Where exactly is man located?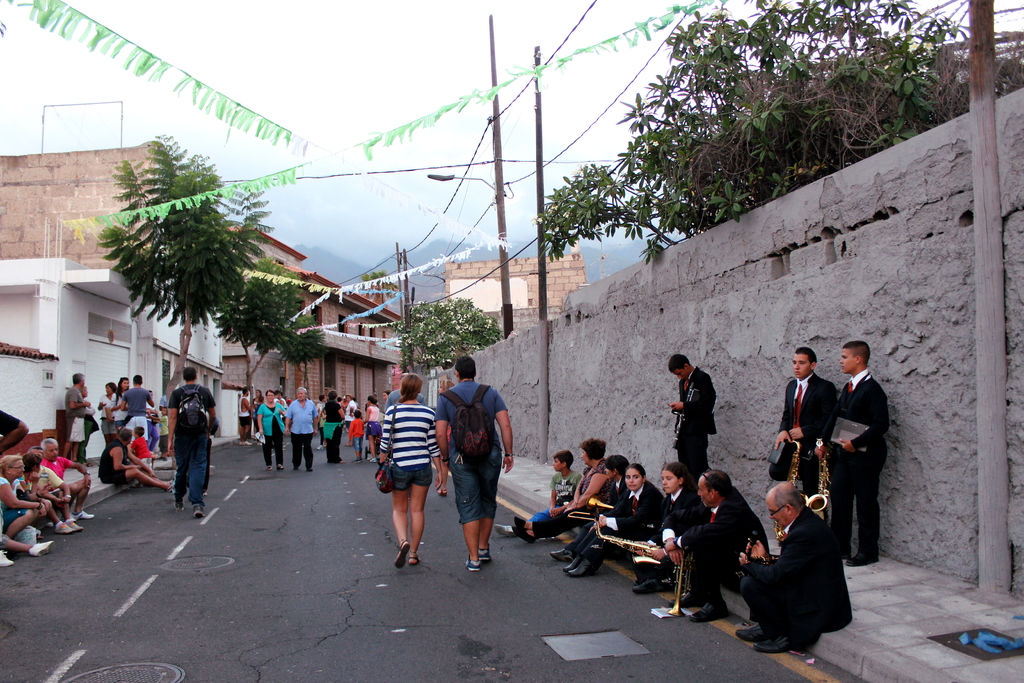
Its bounding box is x1=815 y1=358 x2=902 y2=586.
